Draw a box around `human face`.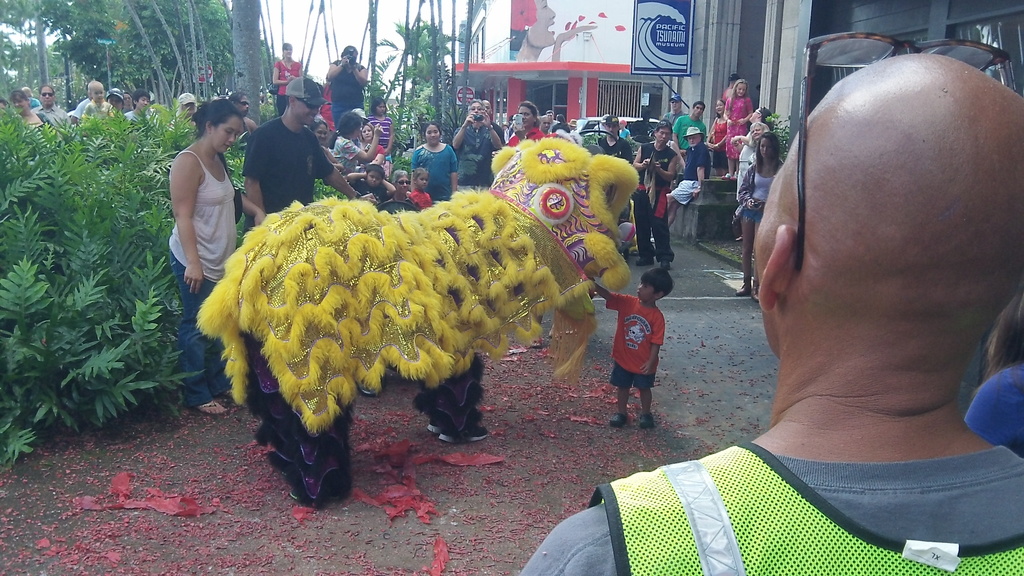
x1=541 y1=115 x2=551 y2=131.
